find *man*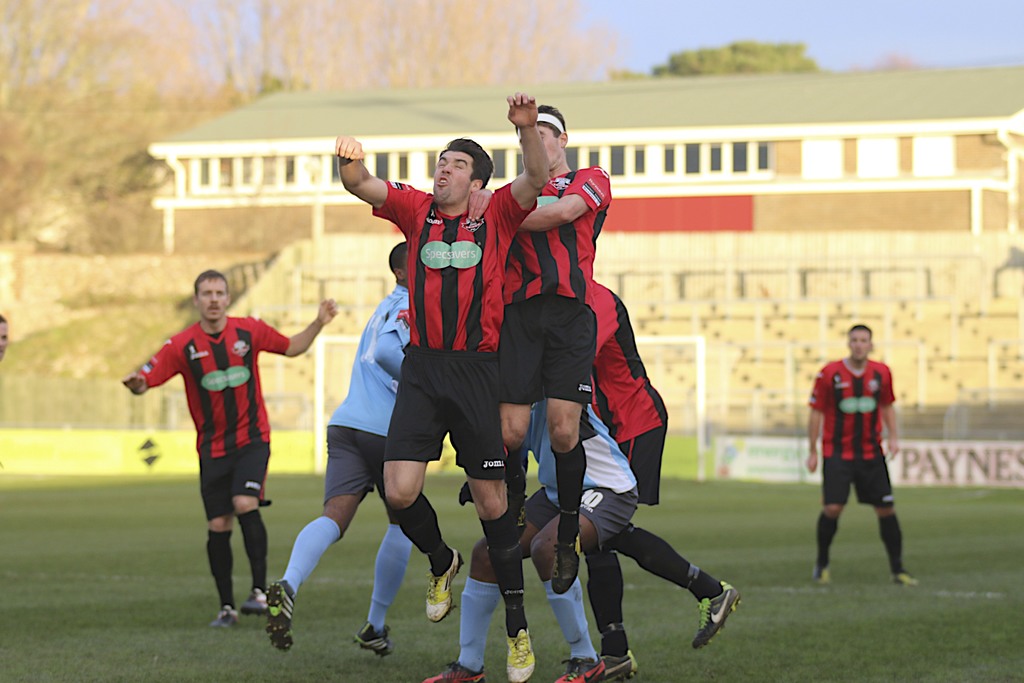
(x1=459, y1=370, x2=628, y2=671)
